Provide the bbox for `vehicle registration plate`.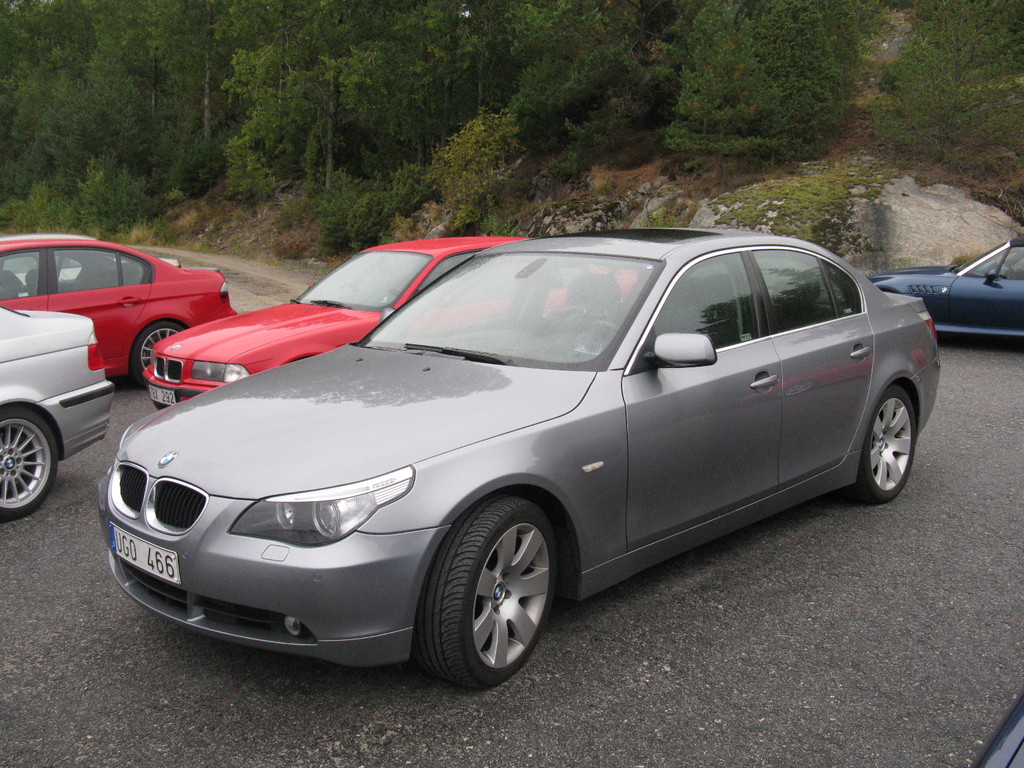
(x1=111, y1=520, x2=184, y2=588).
